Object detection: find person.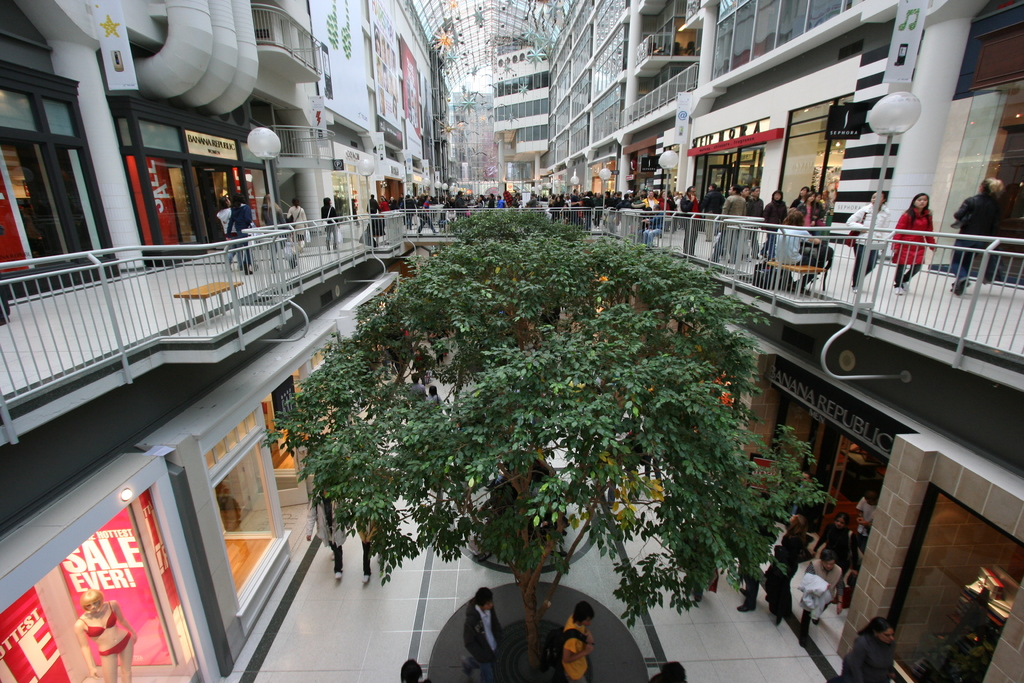
845/190/888/288.
